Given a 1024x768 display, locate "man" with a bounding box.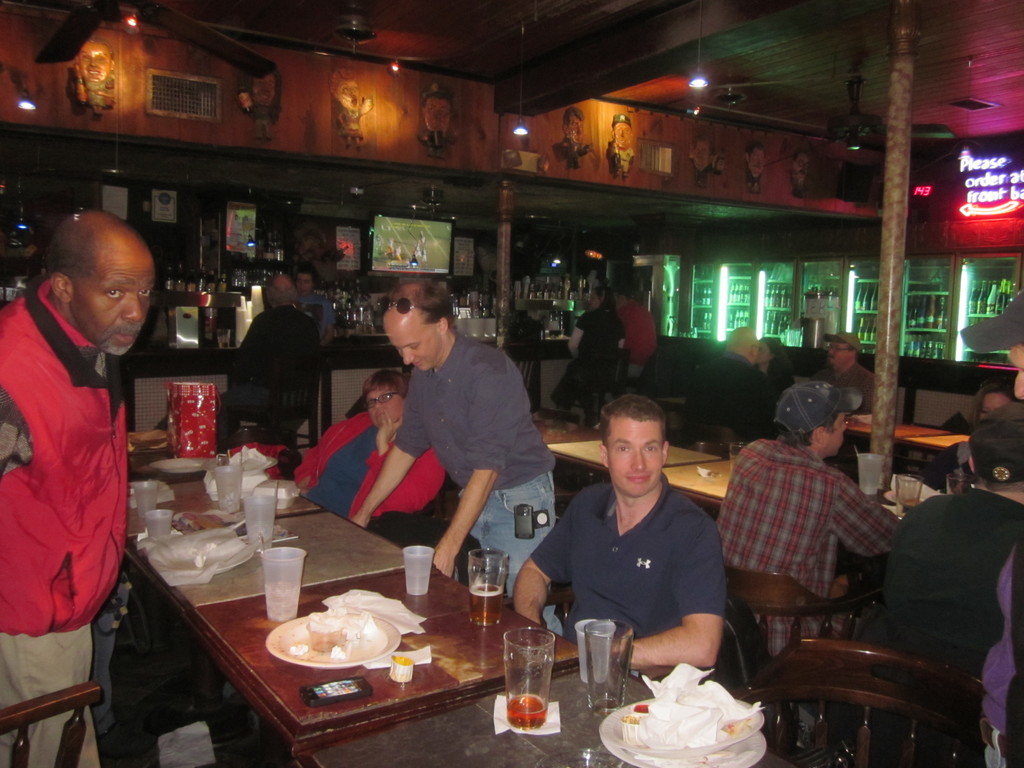
Located: bbox=[689, 323, 781, 438].
